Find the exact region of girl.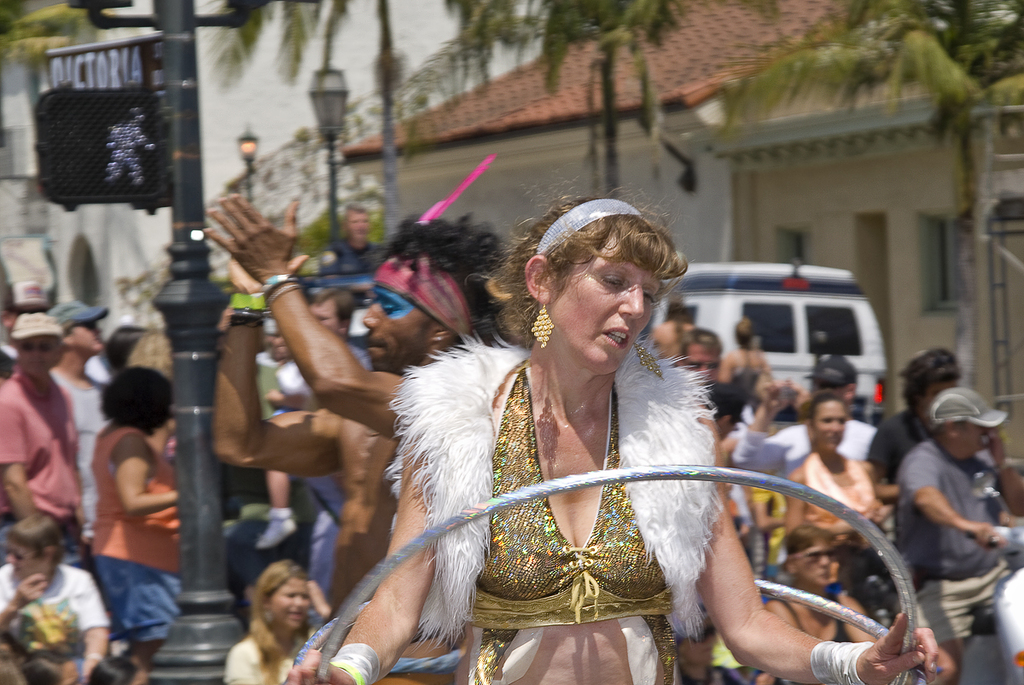
Exact region: {"x1": 282, "y1": 176, "x2": 940, "y2": 684}.
